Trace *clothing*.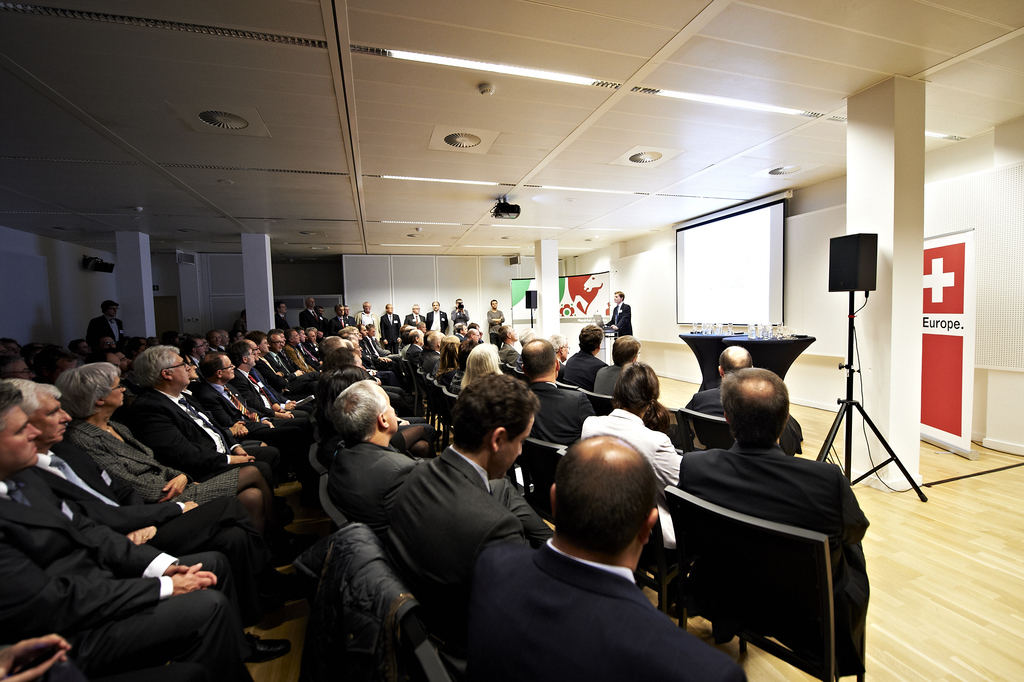
Traced to rect(130, 386, 298, 512).
